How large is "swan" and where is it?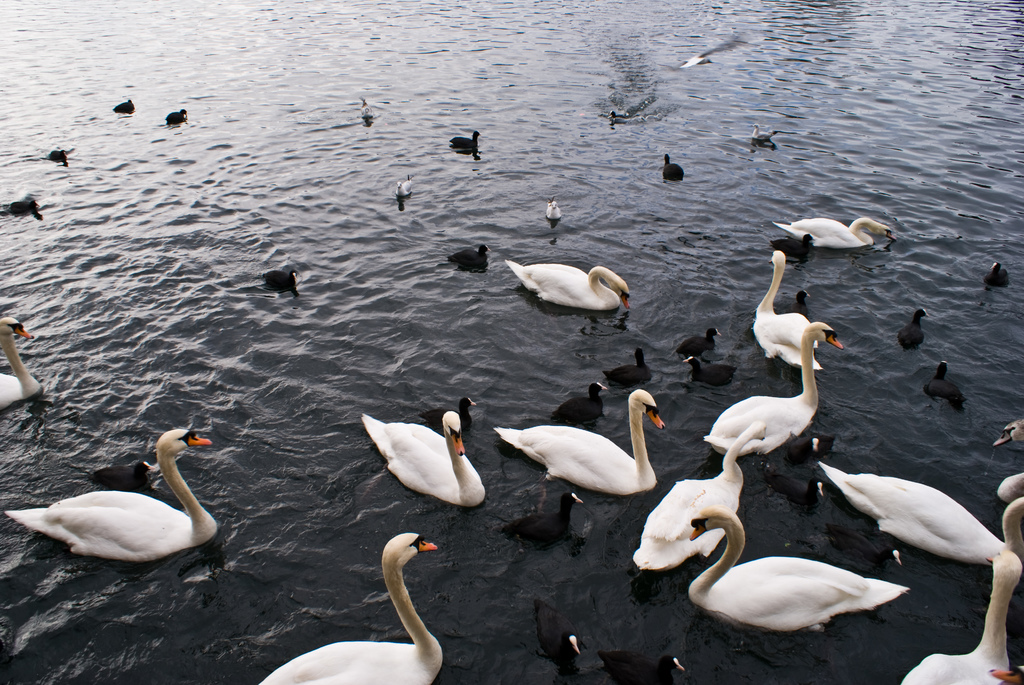
Bounding box: [685,501,908,636].
